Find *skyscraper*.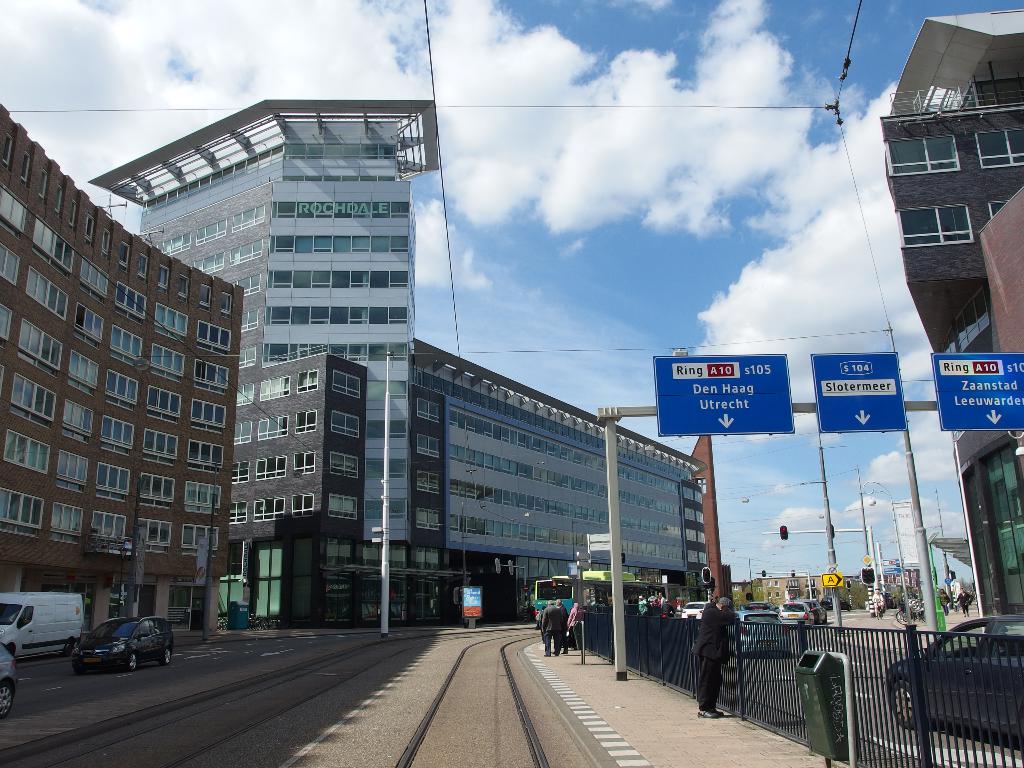
<box>3,113,296,637</box>.
